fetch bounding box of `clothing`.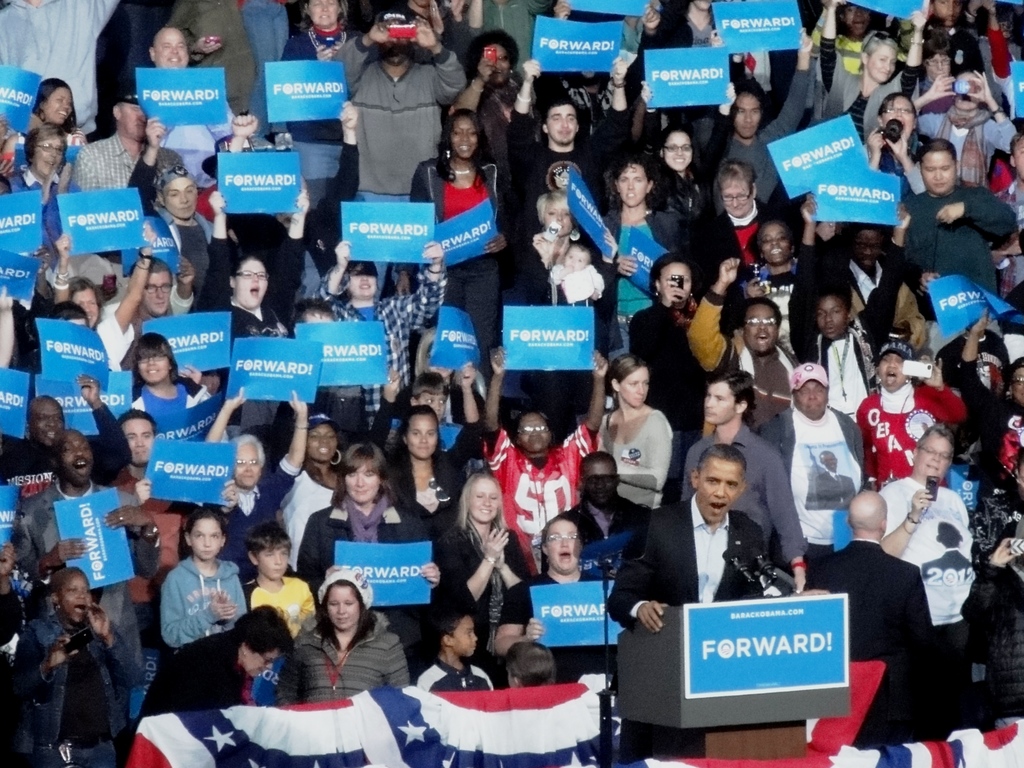
Bbox: bbox=(0, 586, 20, 662).
